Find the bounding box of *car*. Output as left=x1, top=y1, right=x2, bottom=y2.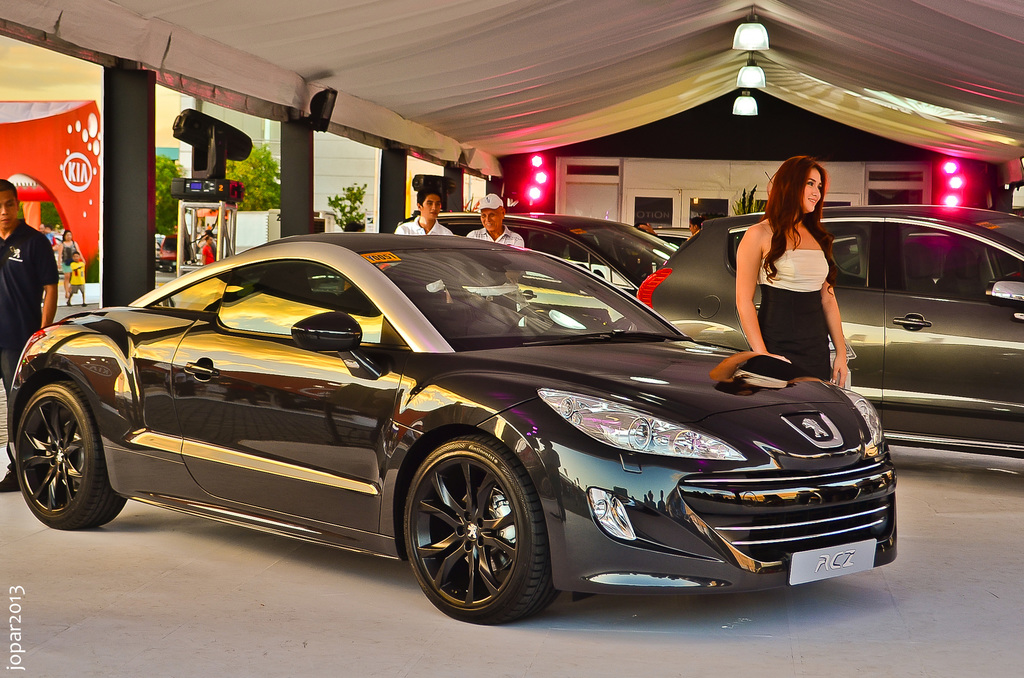
left=400, top=210, right=680, bottom=333.
